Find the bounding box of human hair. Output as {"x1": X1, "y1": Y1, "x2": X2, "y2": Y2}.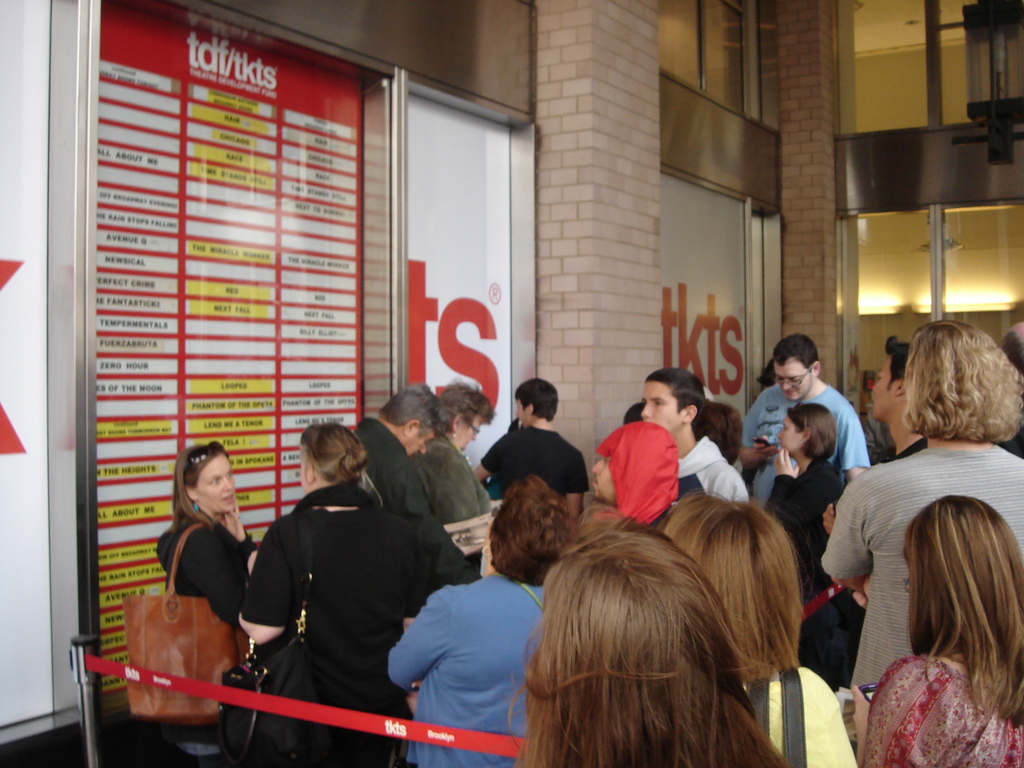
{"x1": 785, "y1": 404, "x2": 831, "y2": 460}.
